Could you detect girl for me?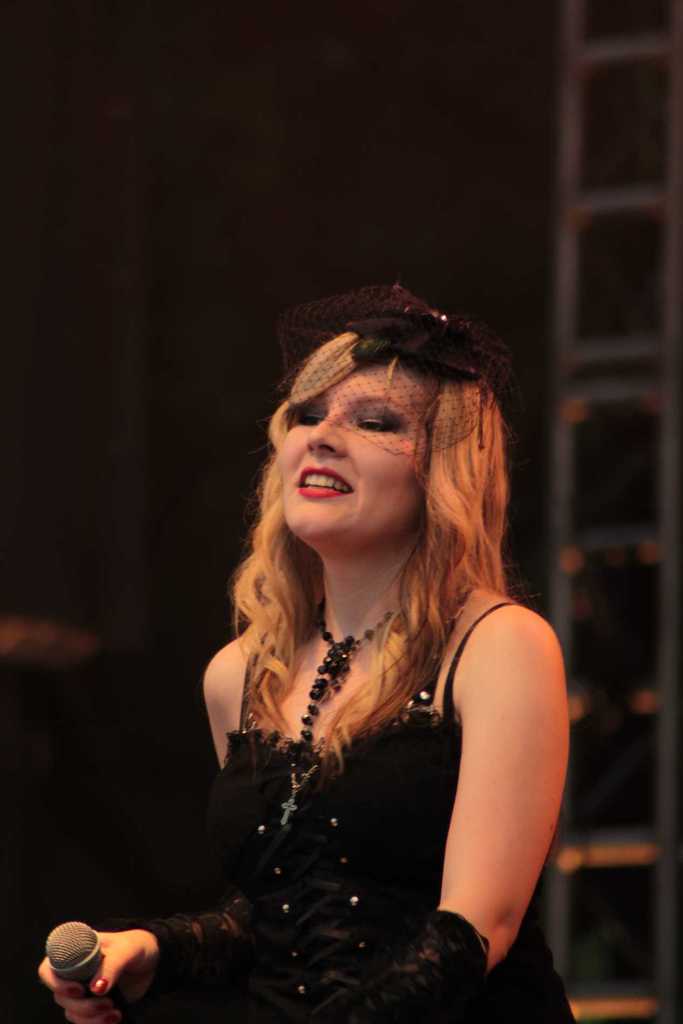
Detection result: bbox=[40, 278, 572, 1023].
